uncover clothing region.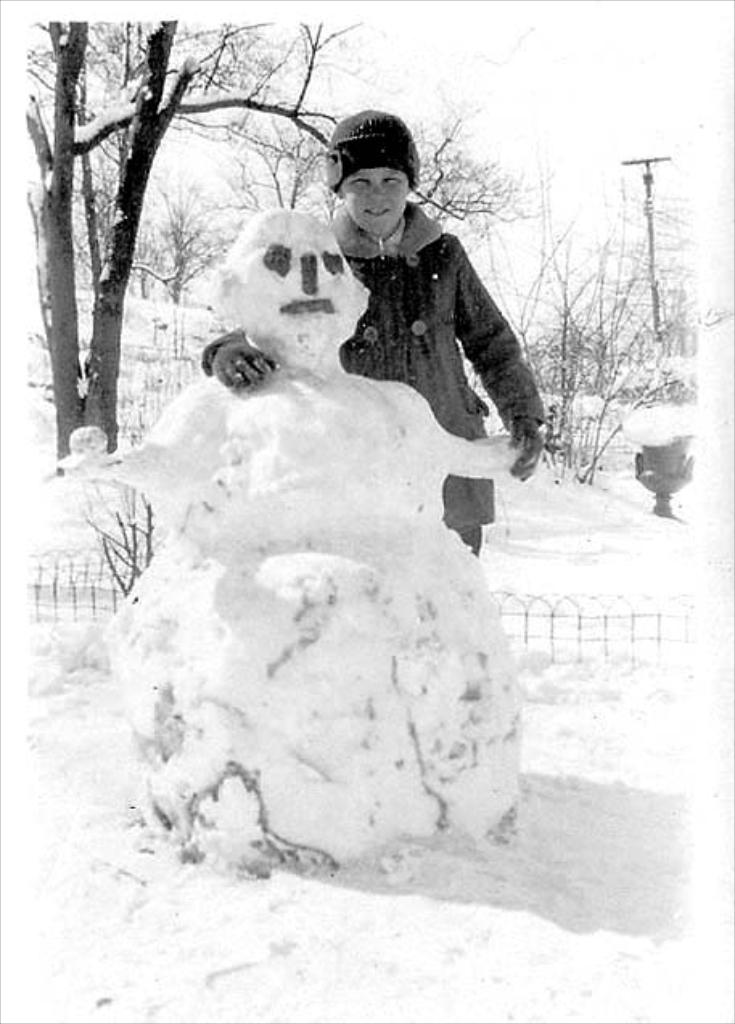
Uncovered: (201,201,539,551).
